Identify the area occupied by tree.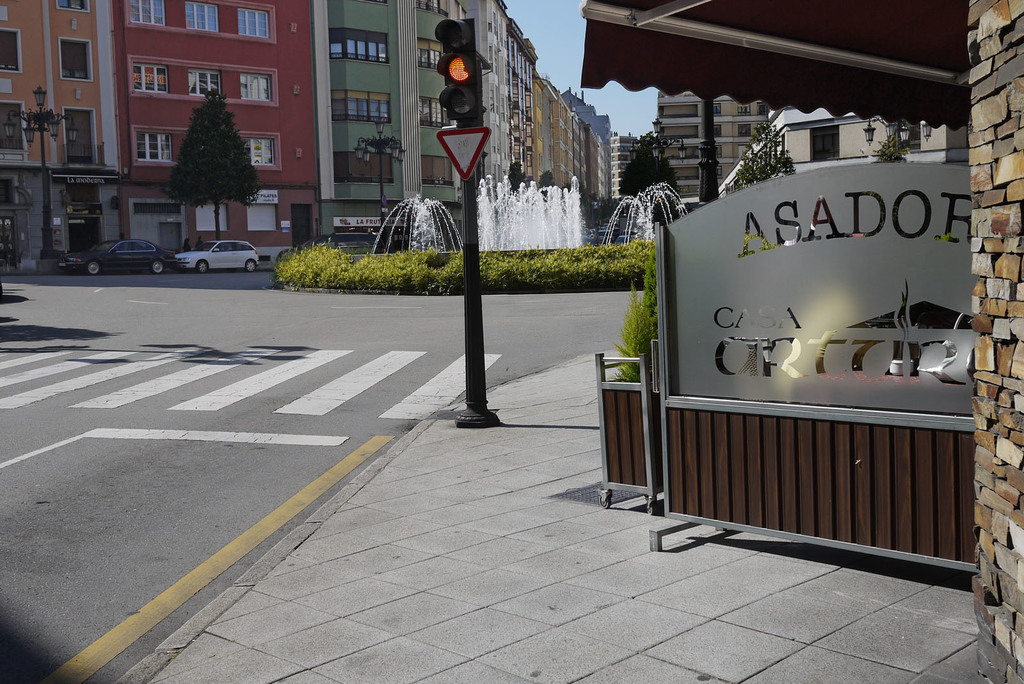
Area: <box>144,63,263,228</box>.
